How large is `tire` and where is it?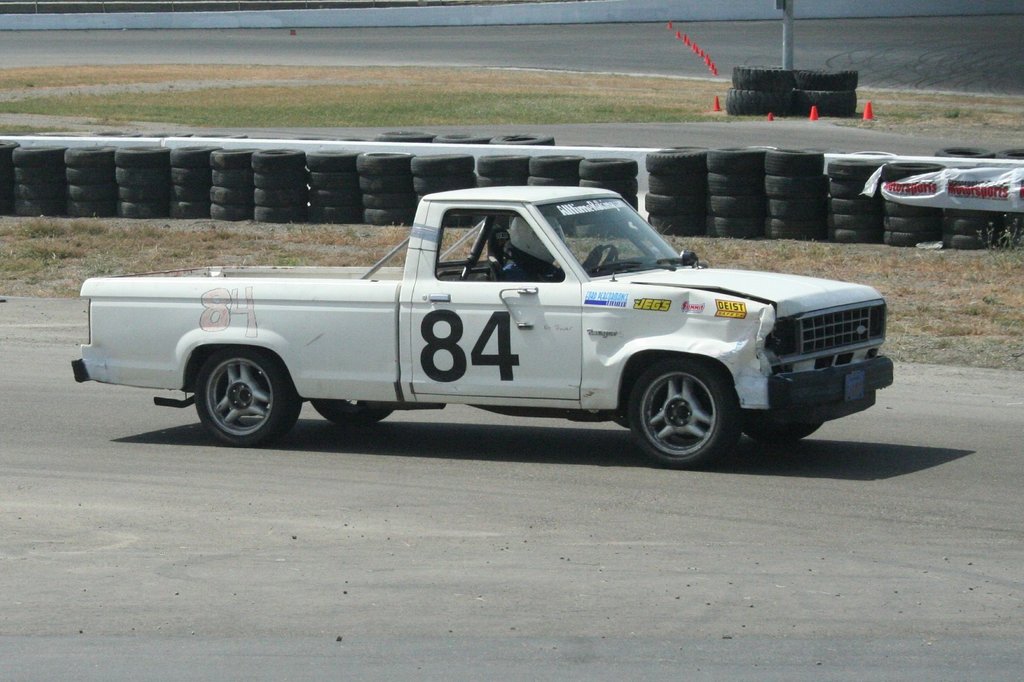
Bounding box: (179,338,295,444).
